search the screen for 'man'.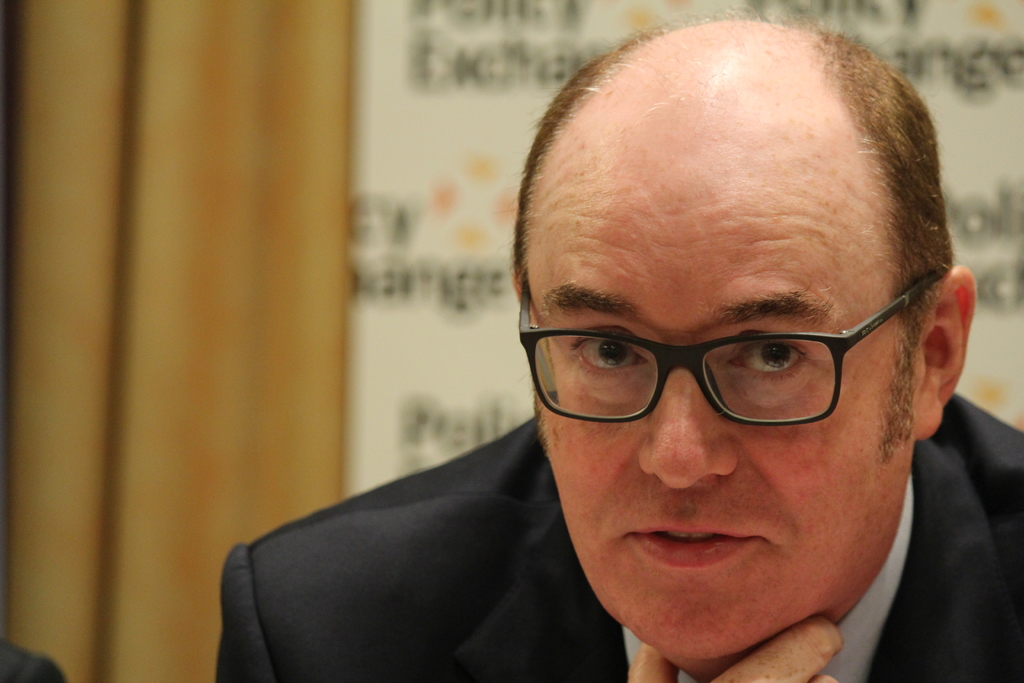
Found at region(221, 46, 1023, 682).
